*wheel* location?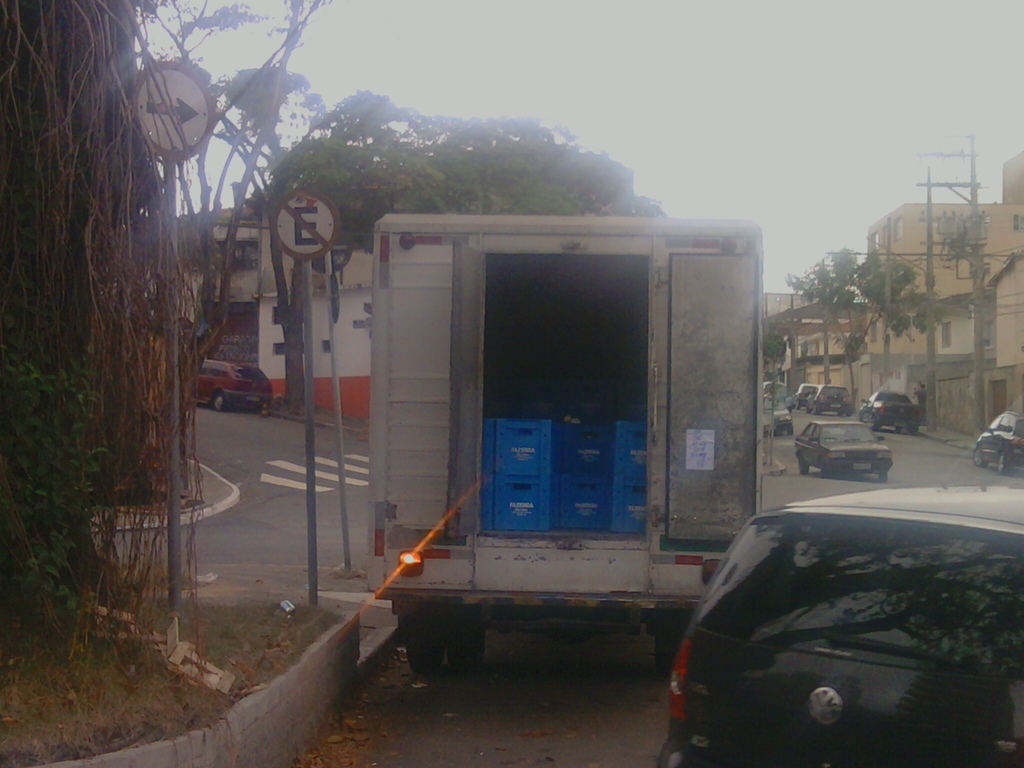
[877, 471, 890, 479]
